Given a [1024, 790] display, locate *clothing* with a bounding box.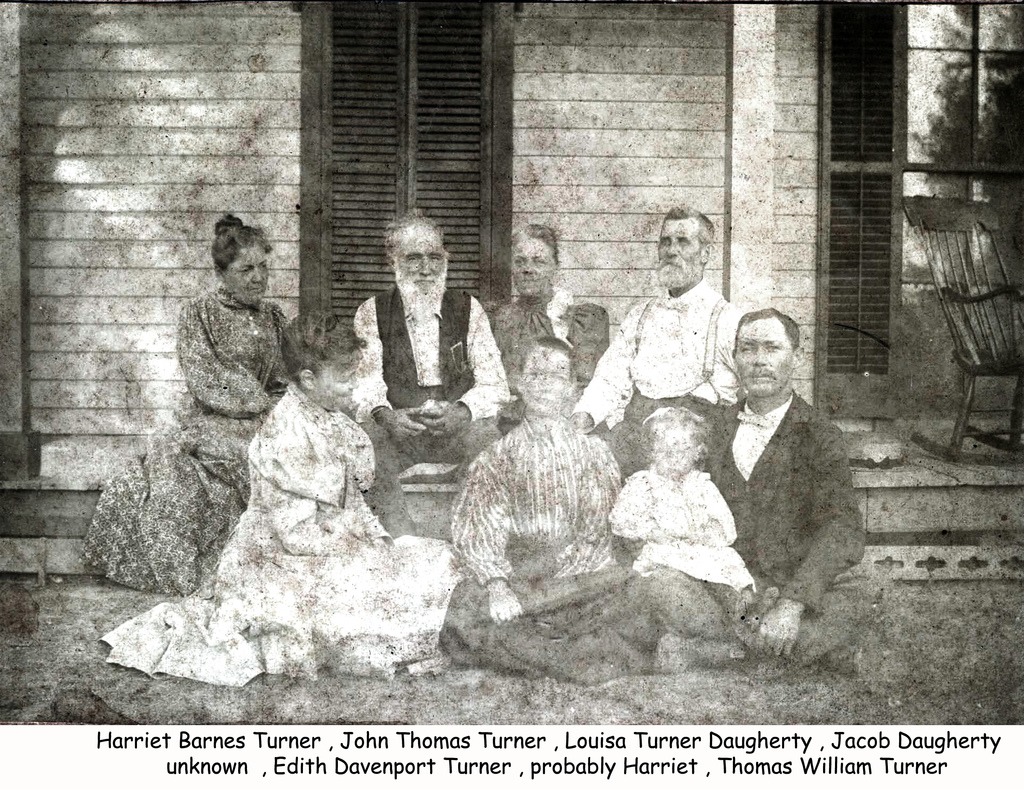
Located: 366:413:490:517.
